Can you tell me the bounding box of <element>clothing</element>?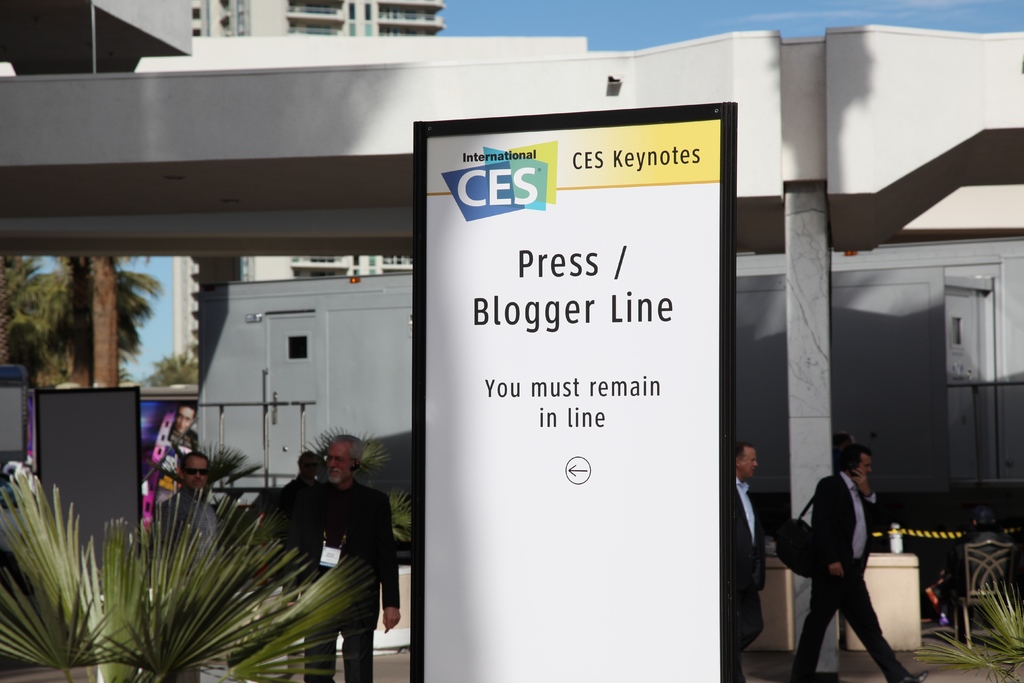
(left=149, top=482, right=237, bottom=619).
